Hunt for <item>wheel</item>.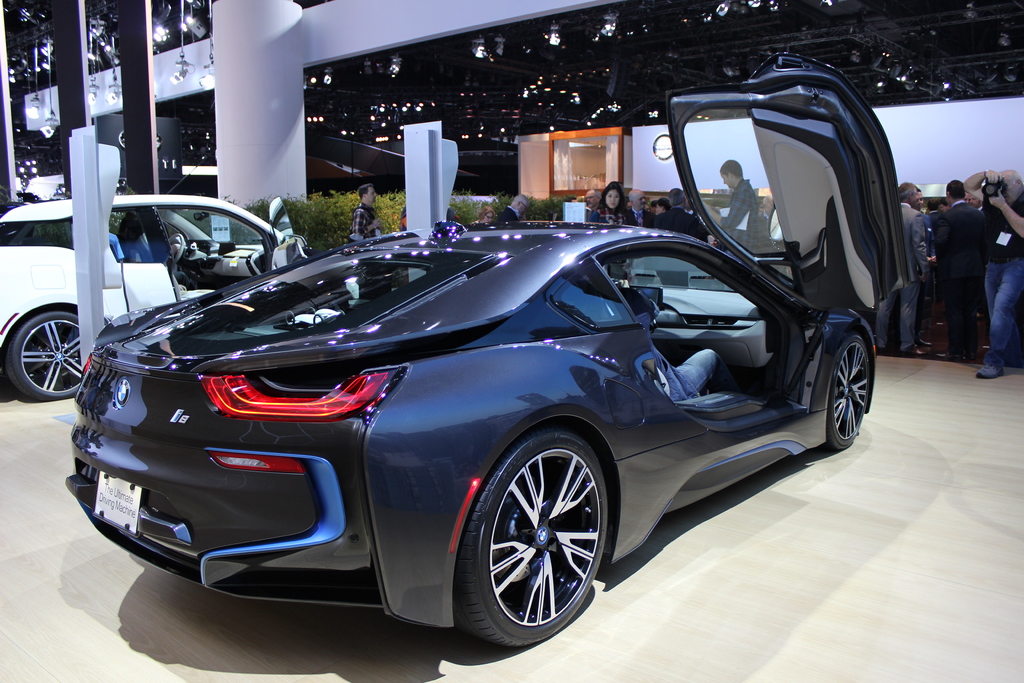
Hunted down at select_region(455, 434, 604, 651).
